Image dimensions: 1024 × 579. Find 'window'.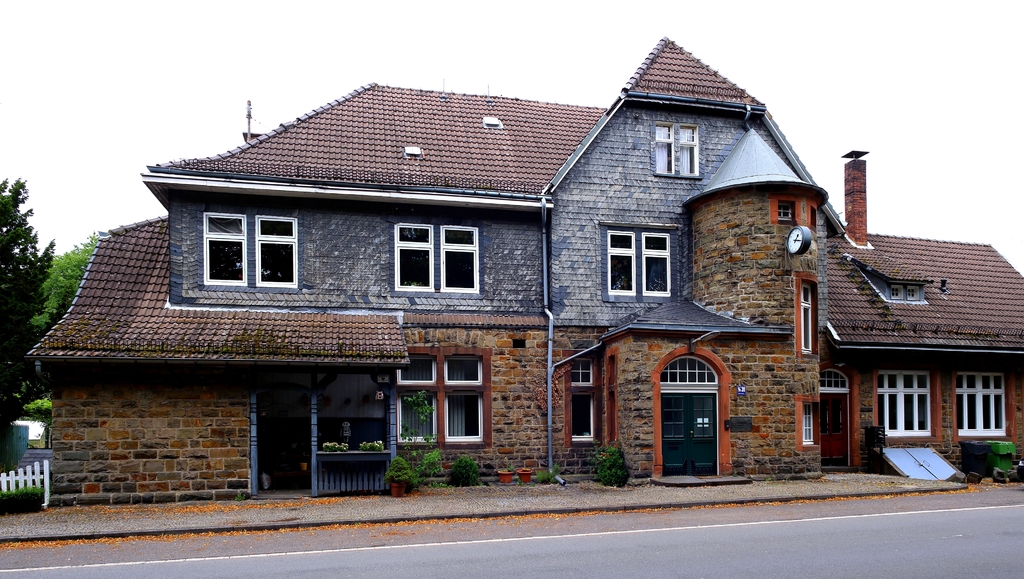
Rect(956, 376, 1008, 434).
